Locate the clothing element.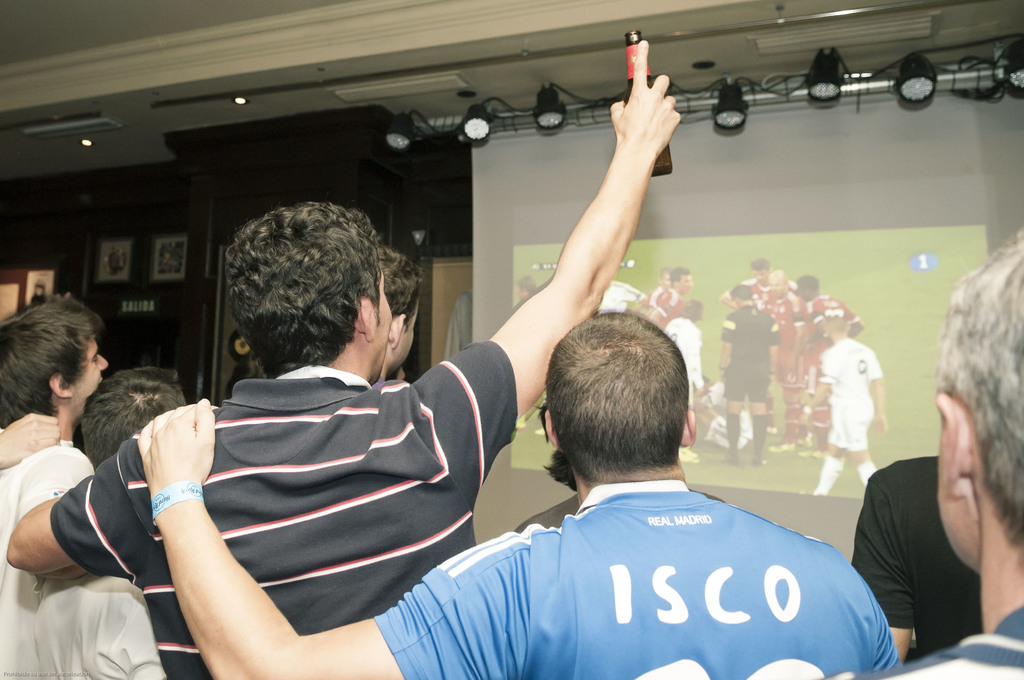
Element bbox: 656, 311, 699, 400.
